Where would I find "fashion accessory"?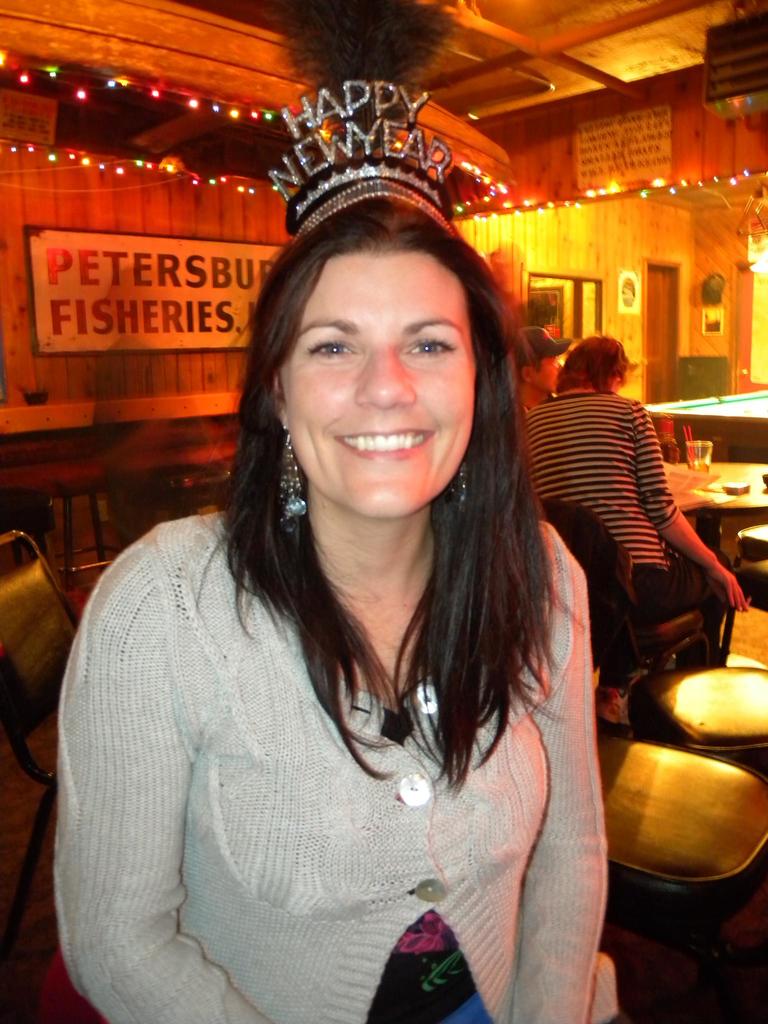
At bbox=[269, 431, 309, 540].
